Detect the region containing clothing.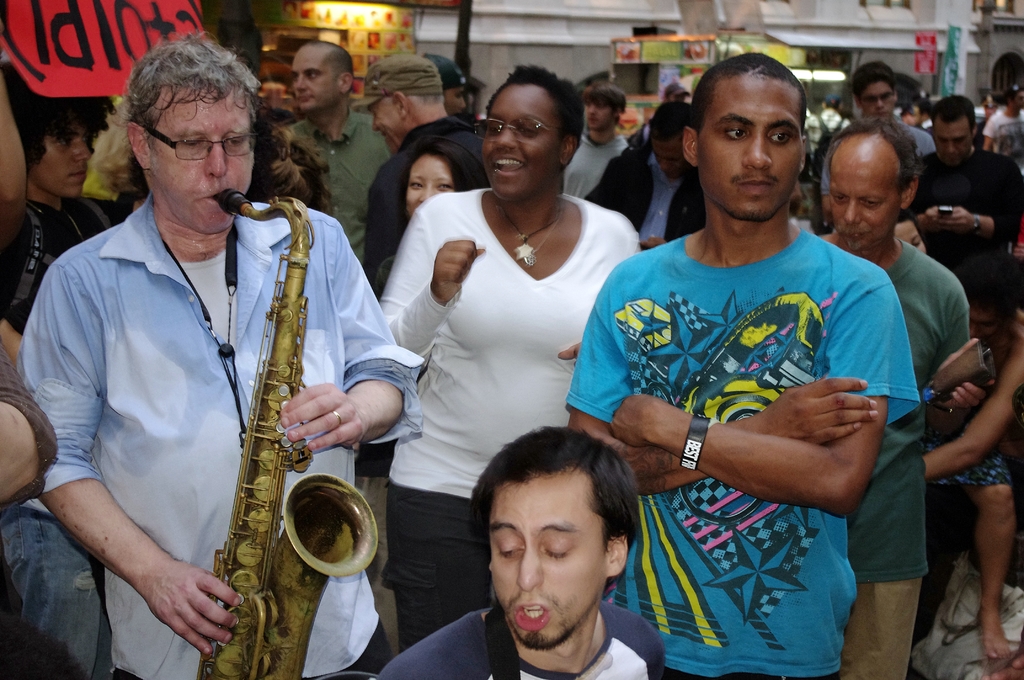
rect(269, 102, 394, 261).
